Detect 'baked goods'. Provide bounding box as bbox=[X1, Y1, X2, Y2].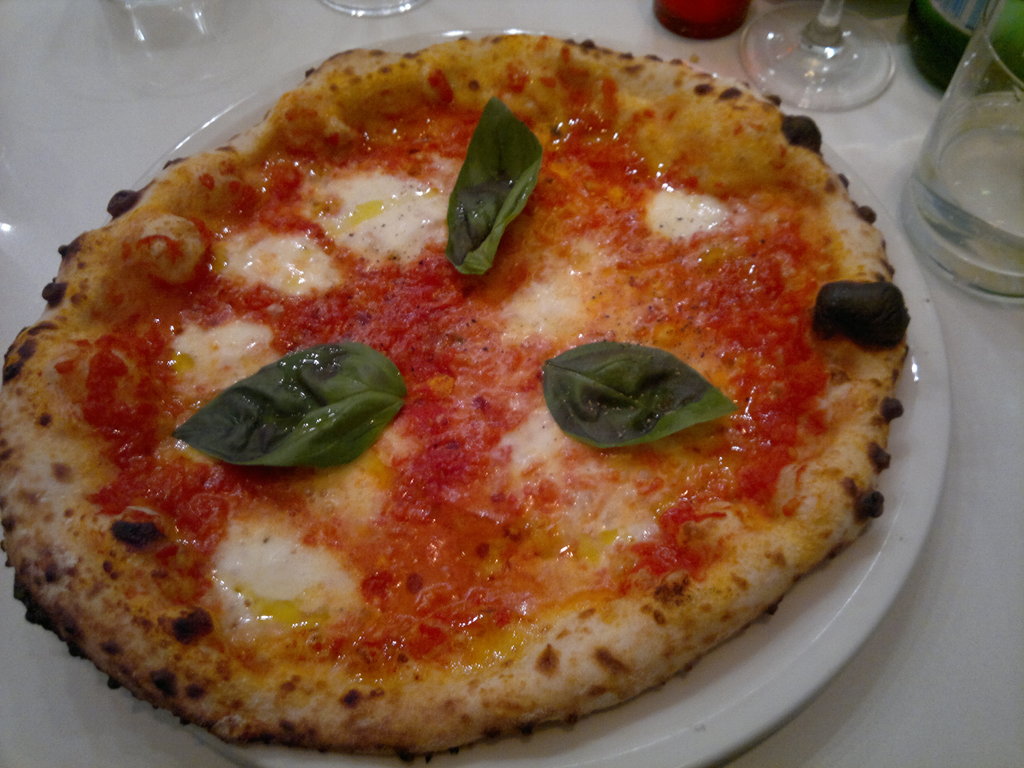
bbox=[0, 29, 914, 766].
